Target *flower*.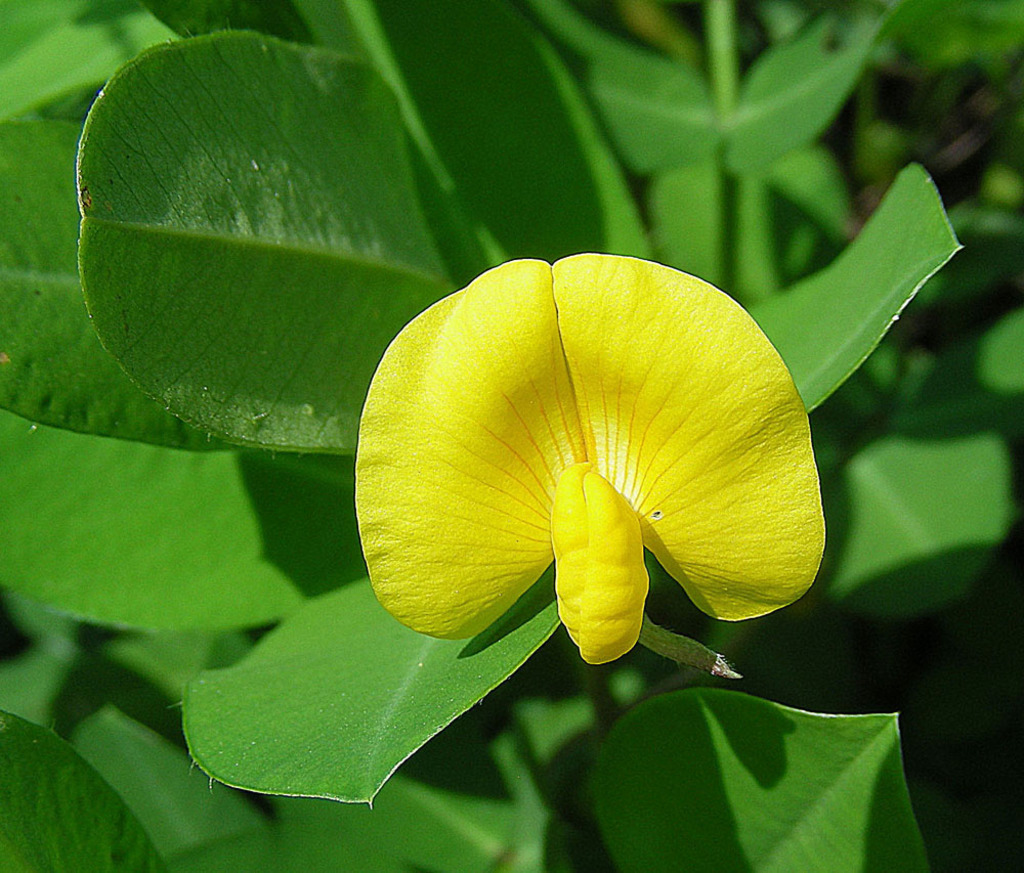
Target region: (left=338, top=243, right=830, bottom=678).
